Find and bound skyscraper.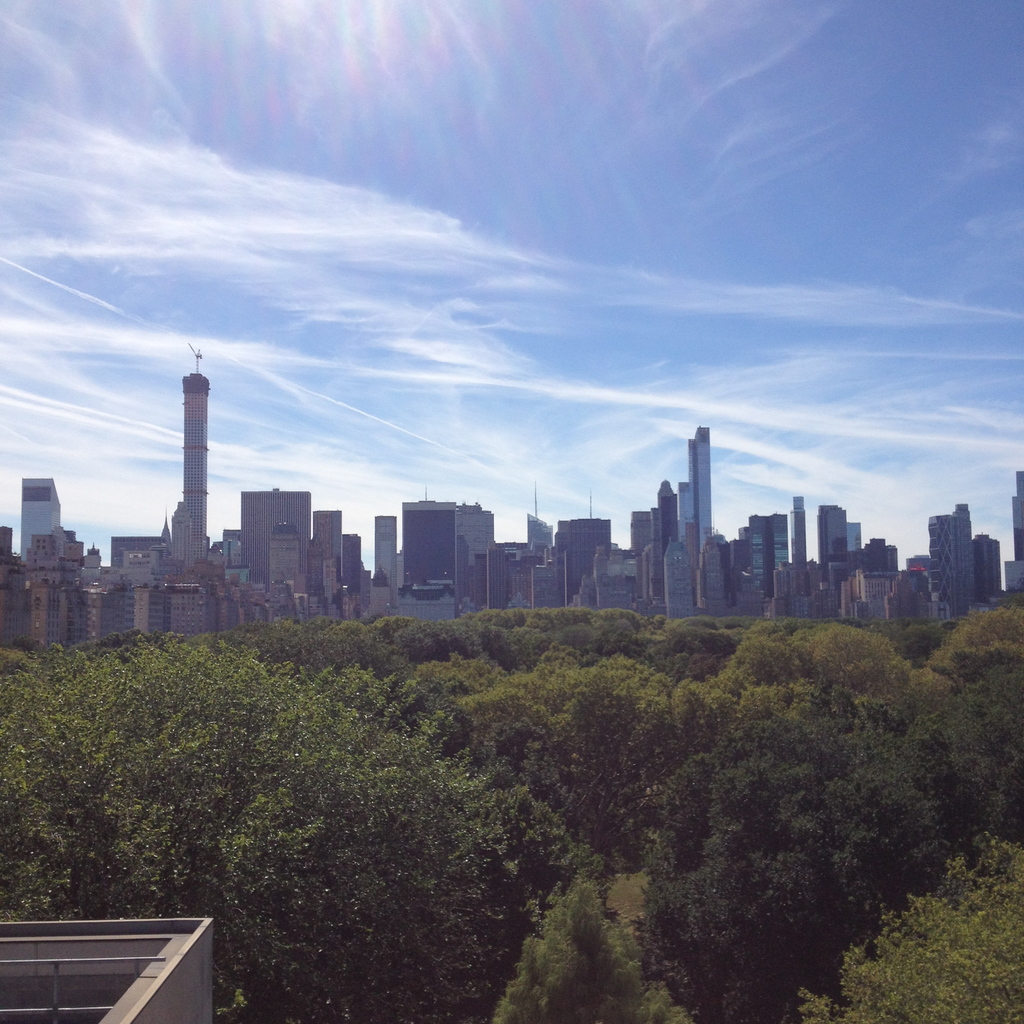
Bound: [x1=815, y1=503, x2=847, y2=582].
